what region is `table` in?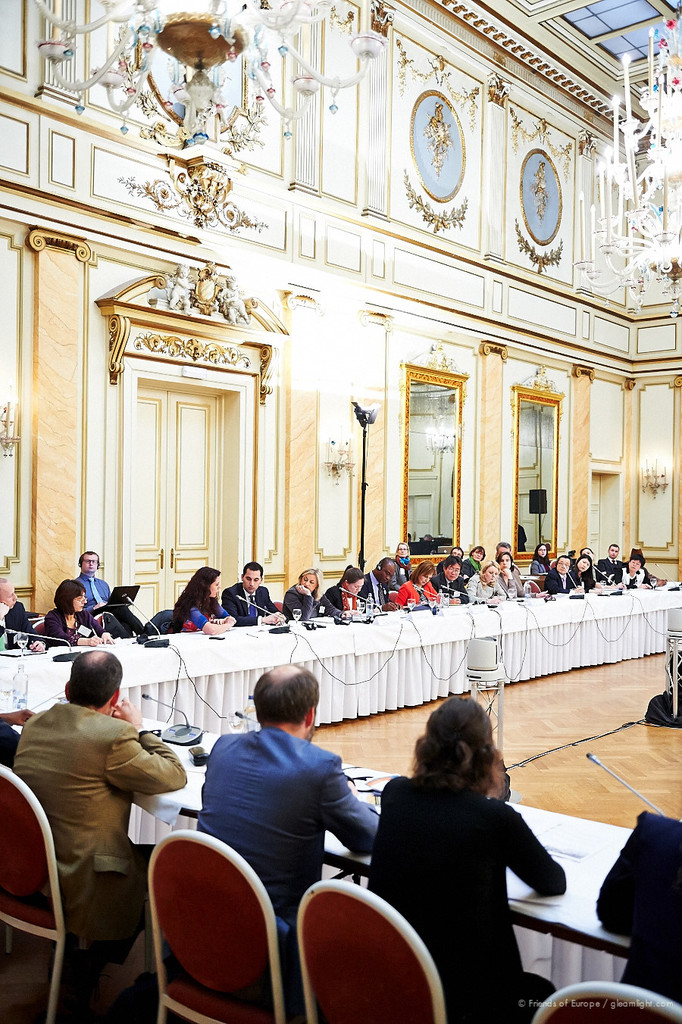
[126, 713, 616, 998].
